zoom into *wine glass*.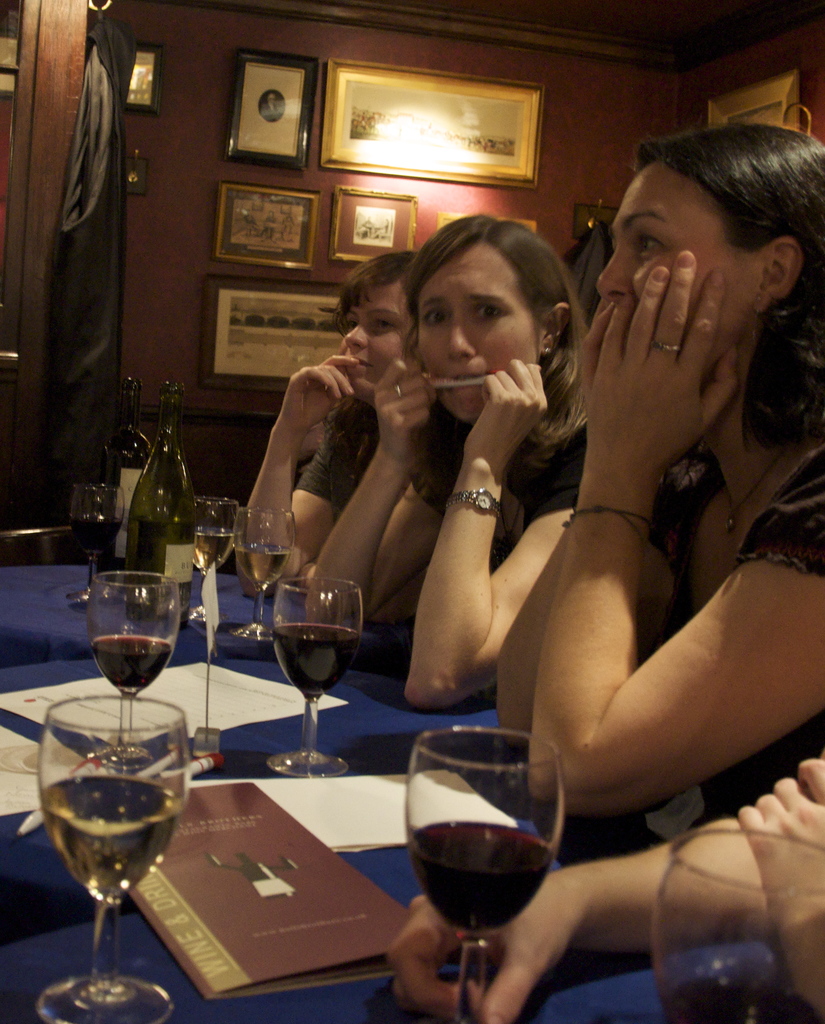
Zoom target: l=402, t=728, r=568, b=1023.
